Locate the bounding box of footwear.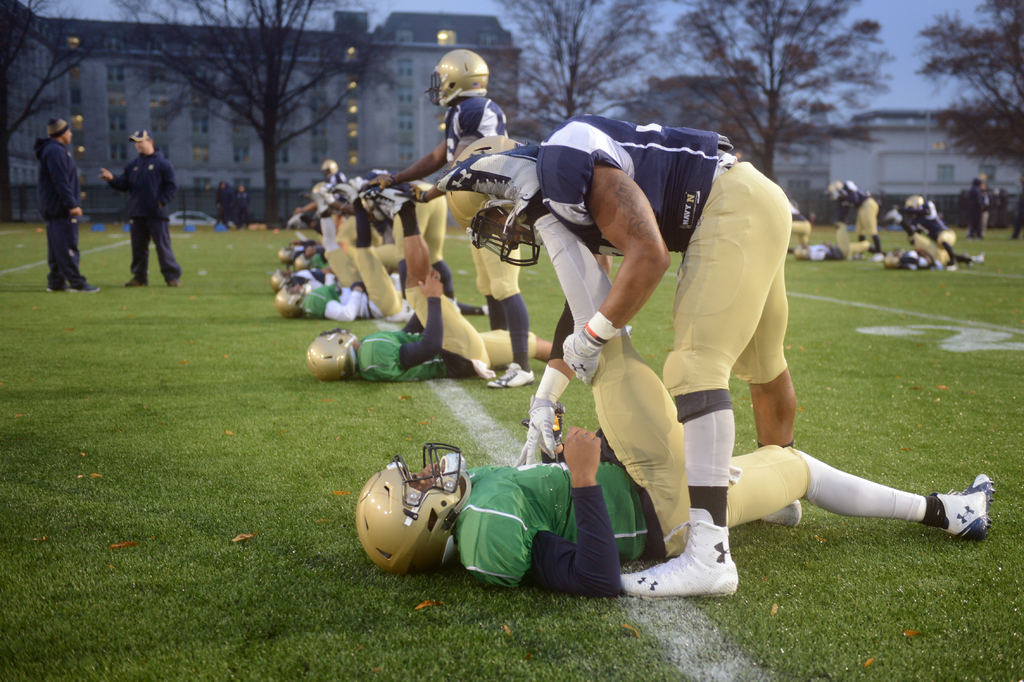
Bounding box: [928,486,1009,549].
